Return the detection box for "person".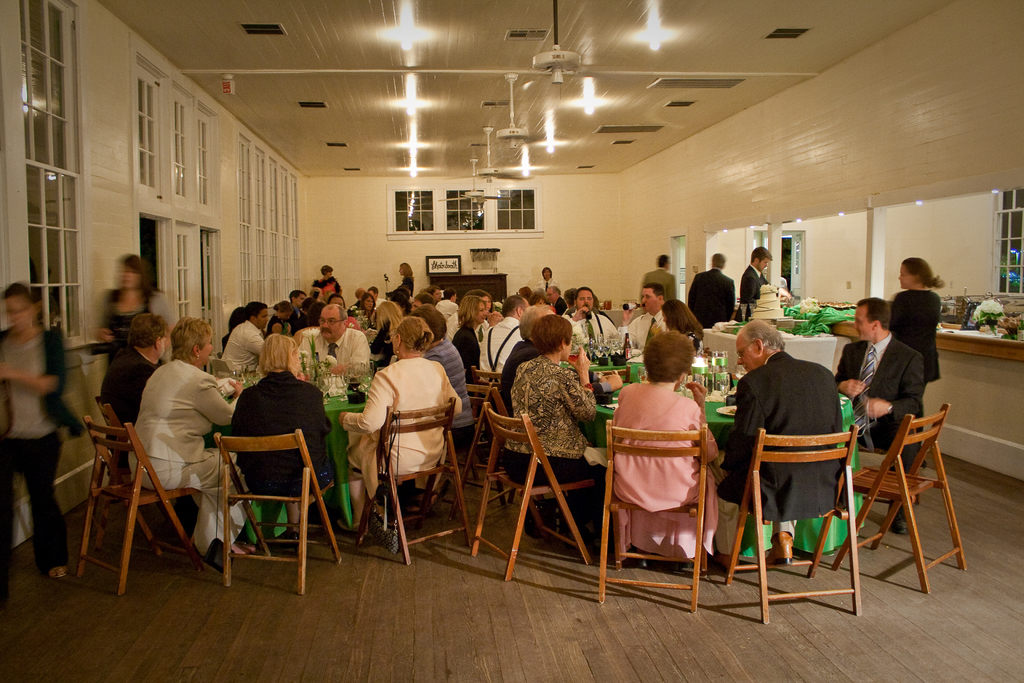
box(306, 306, 374, 395).
